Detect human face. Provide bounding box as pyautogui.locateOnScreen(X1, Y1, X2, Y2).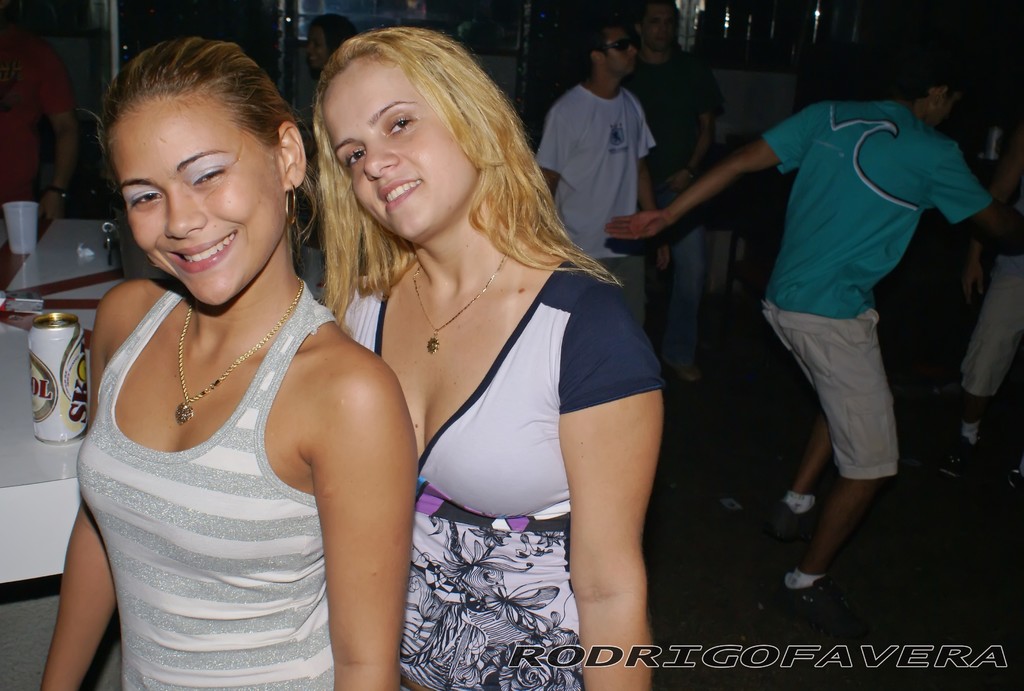
pyautogui.locateOnScreen(314, 58, 469, 241).
